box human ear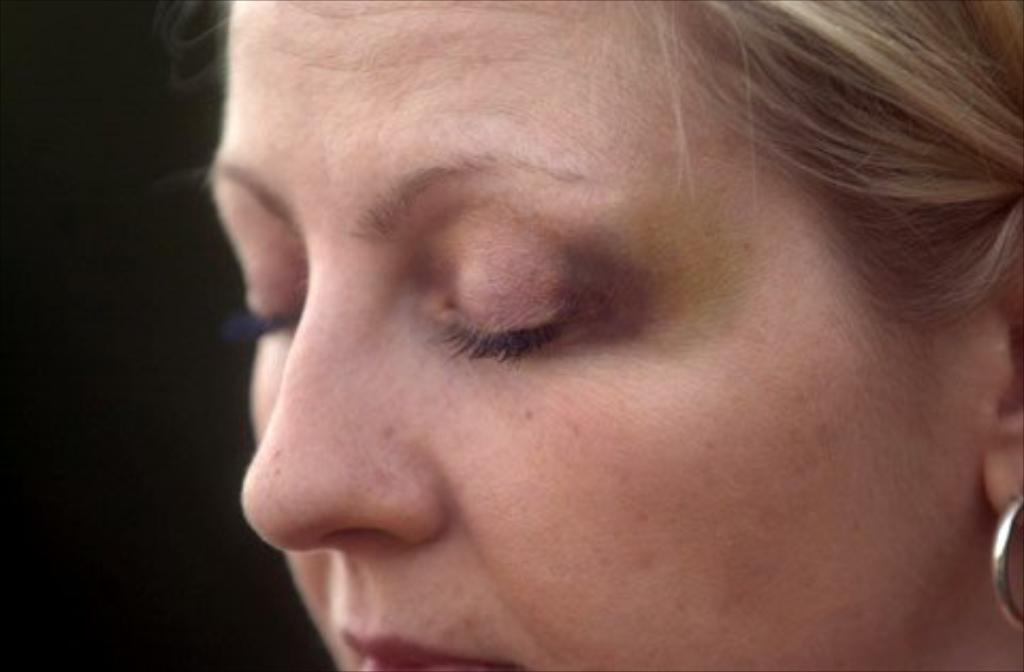
<box>988,250,1022,523</box>
